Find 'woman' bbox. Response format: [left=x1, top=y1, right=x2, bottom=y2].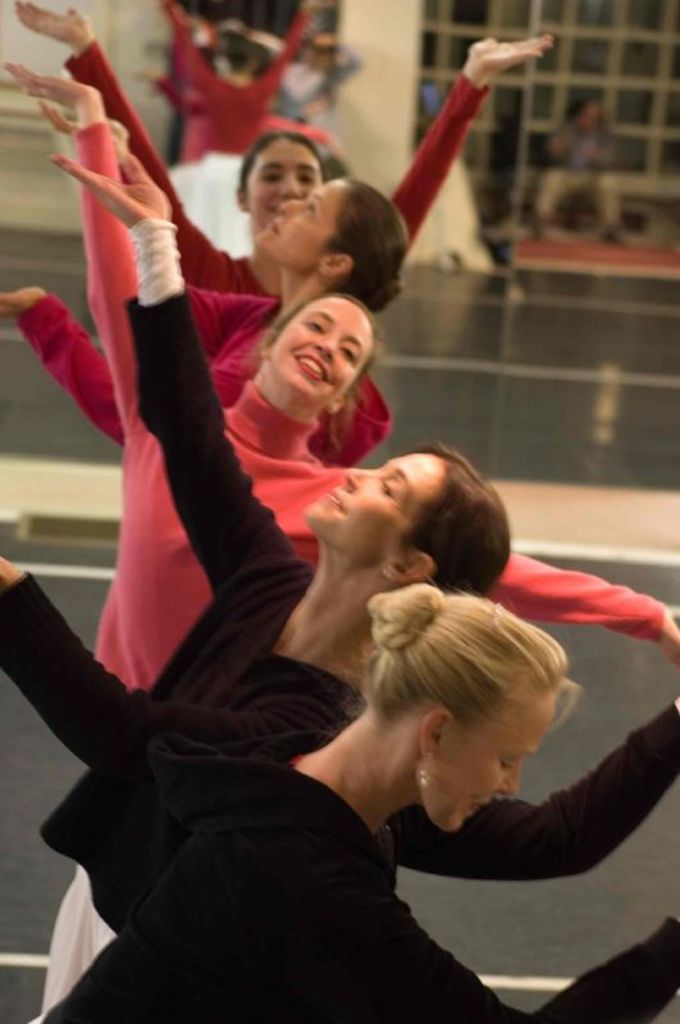
[left=156, top=0, right=359, bottom=164].
